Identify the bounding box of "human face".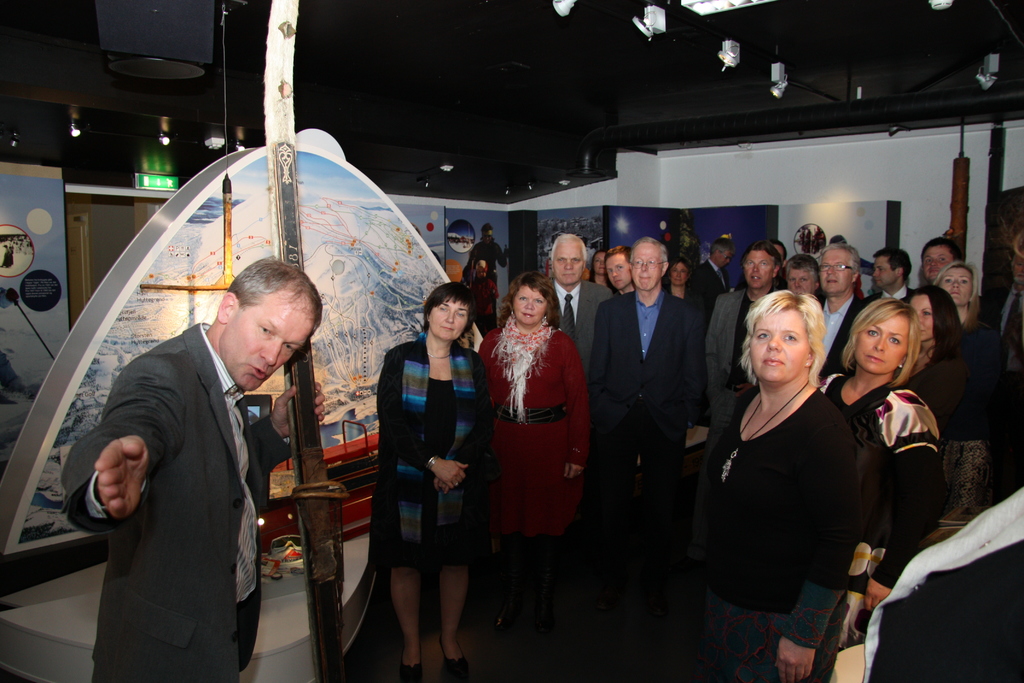
513/286/544/328.
